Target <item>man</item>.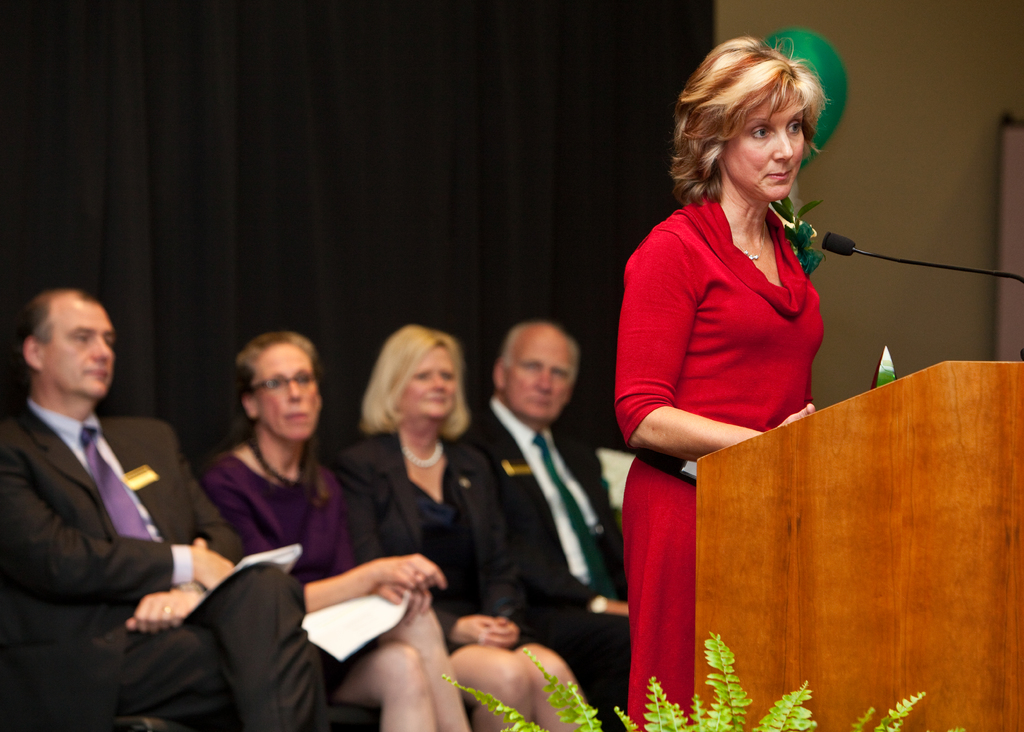
Target region: detection(0, 268, 212, 688).
